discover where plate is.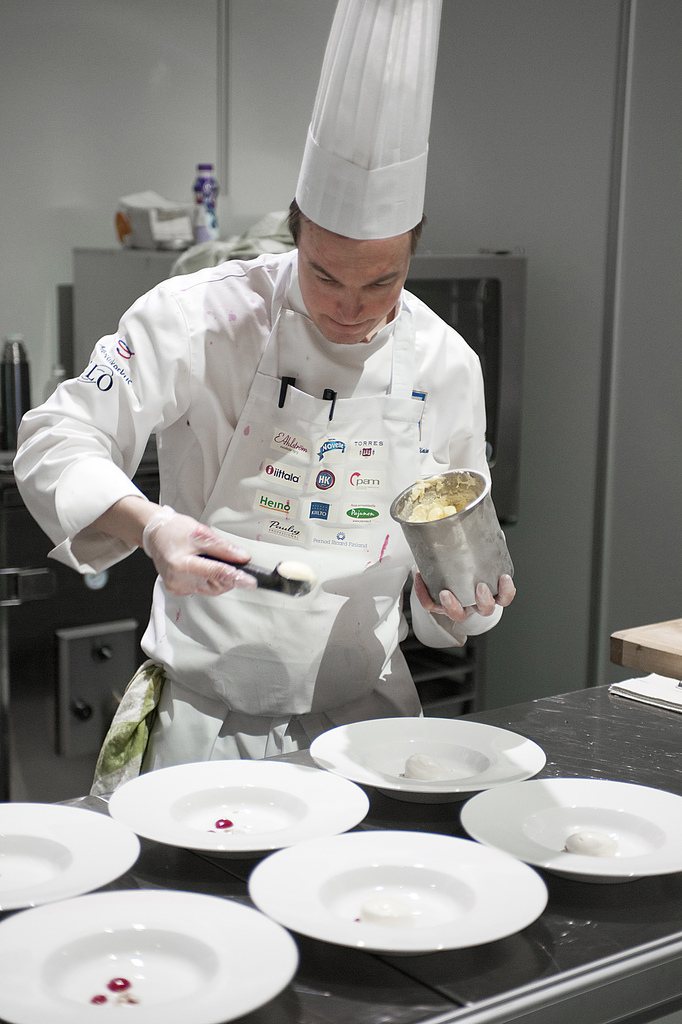
Discovered at <box>462,774,681,886</box>.
